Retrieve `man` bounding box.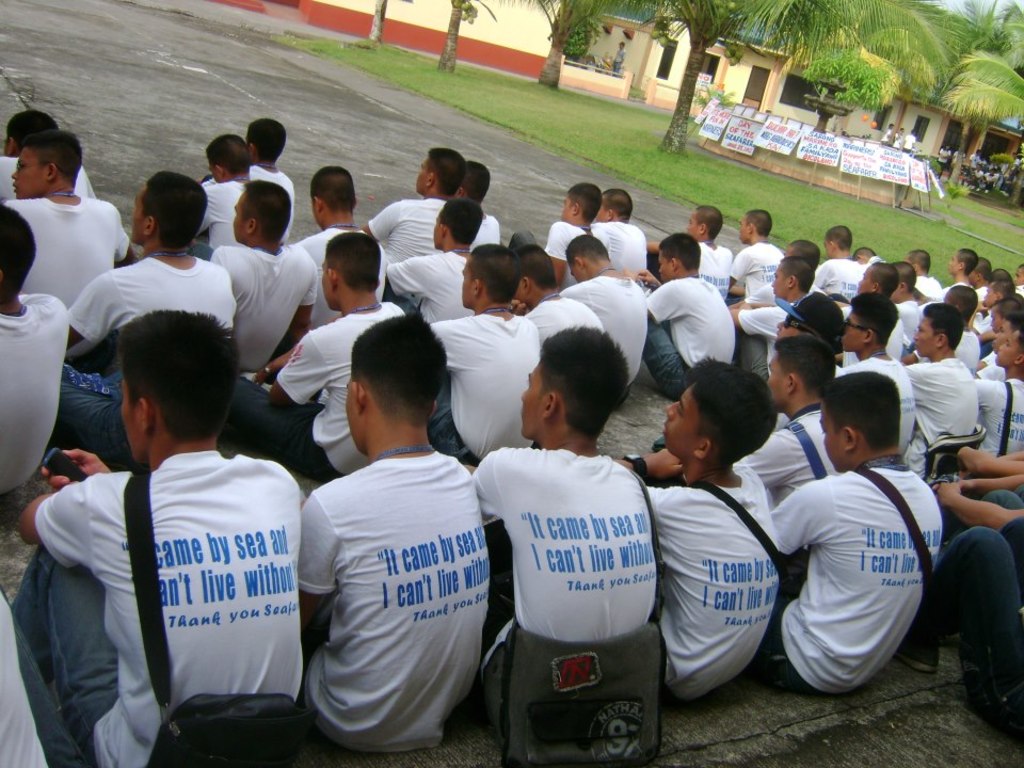
Bounding box: detection(364, 151, 453, 263).
